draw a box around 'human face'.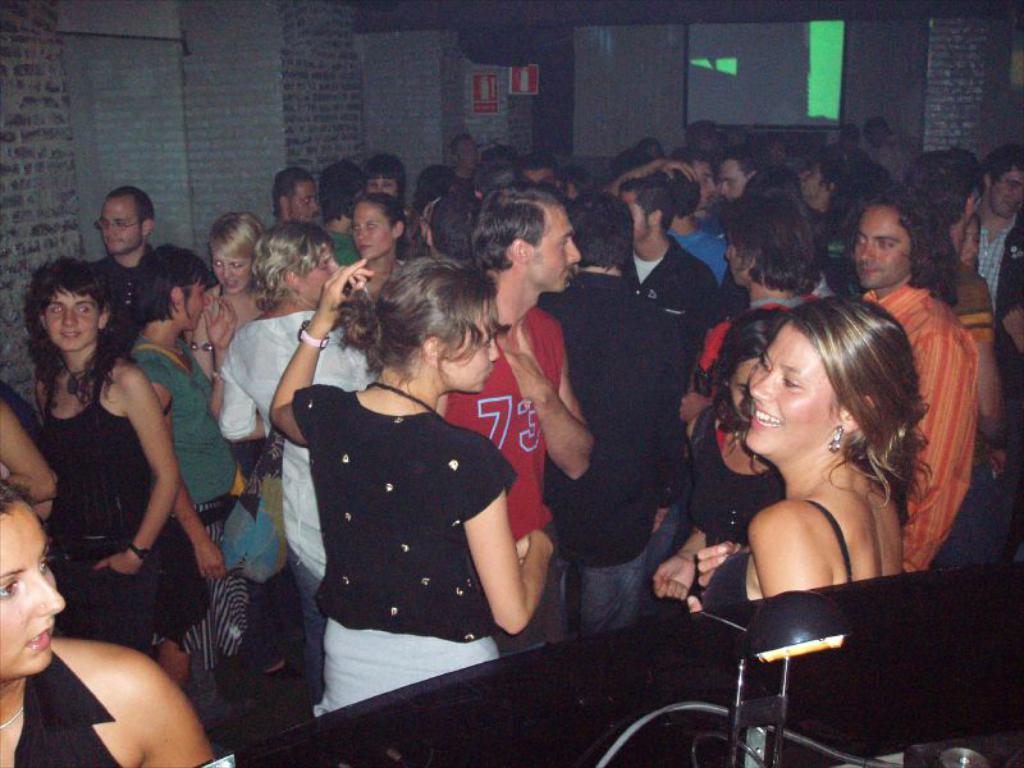
287,182,317,221.
